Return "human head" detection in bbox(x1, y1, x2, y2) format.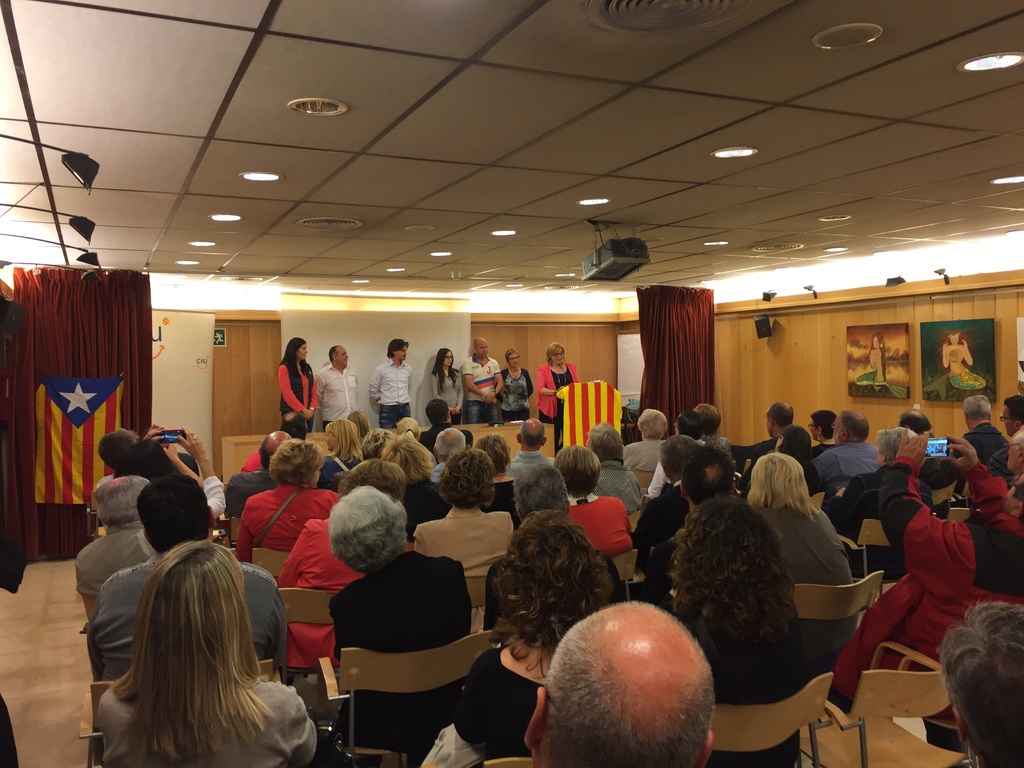
bbox(492, 509, 613, 643).
